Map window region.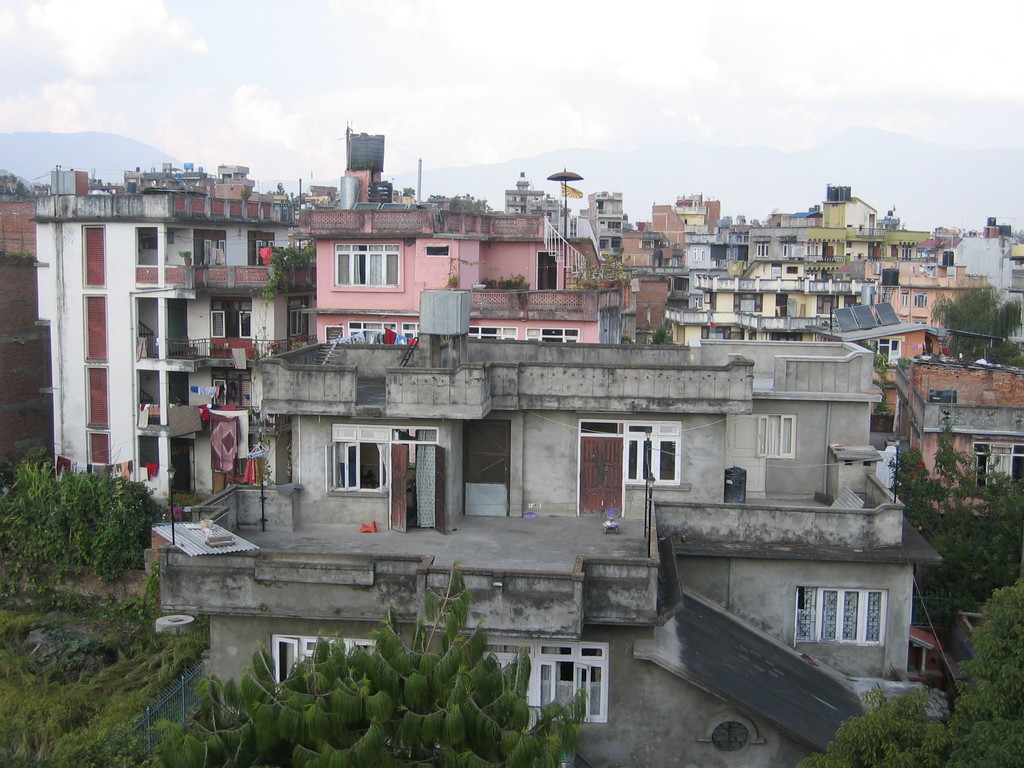
Mapped to {"left": 536, "top": 642, "right": 608, "bottom": 723}.
